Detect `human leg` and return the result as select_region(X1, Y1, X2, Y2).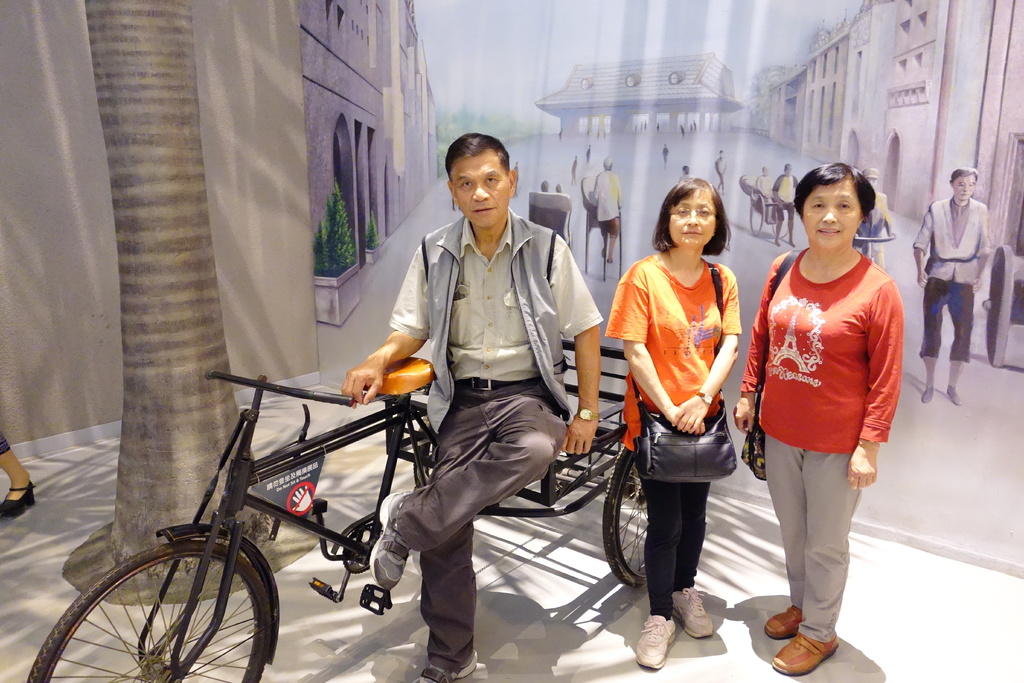
select_region(920, 273, 950, 399).
